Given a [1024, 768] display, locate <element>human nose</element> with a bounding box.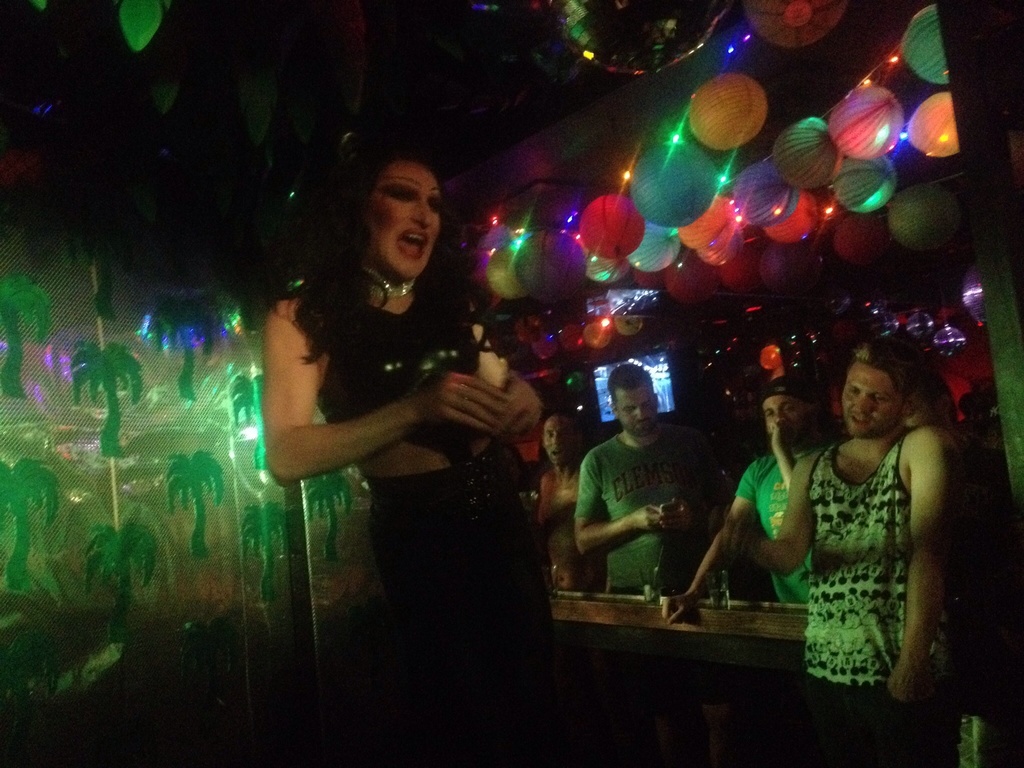
Located: (left=408, top=193, right=437, bottom=230).
